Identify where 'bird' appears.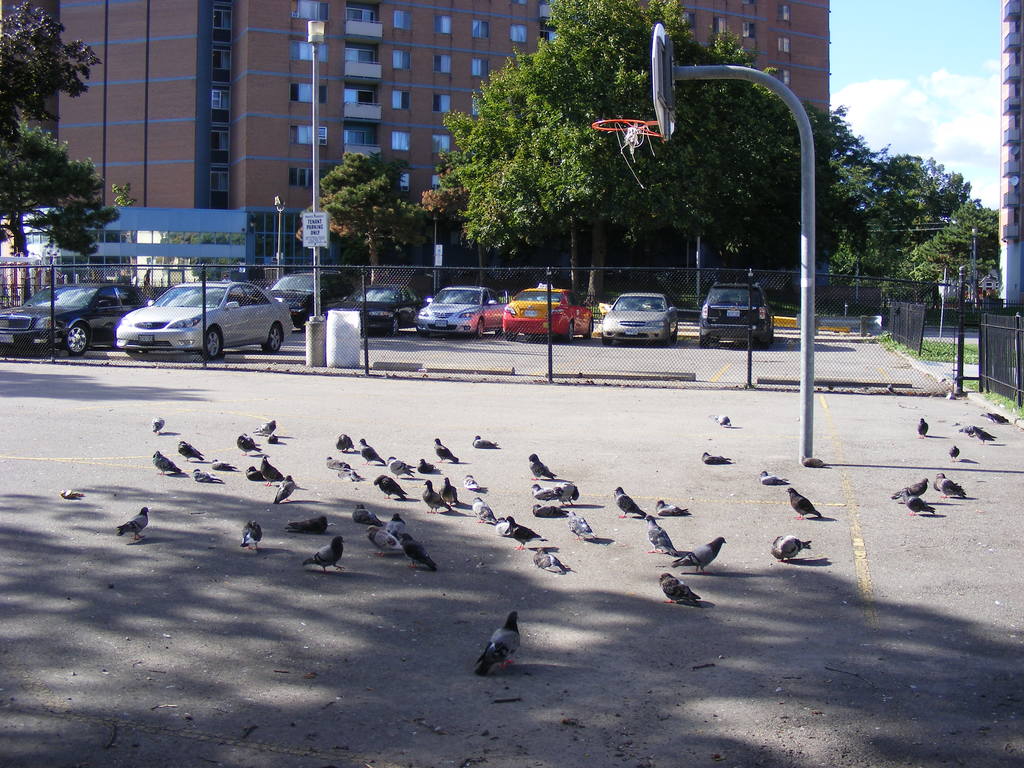
Appears at [424,481,453,513].
